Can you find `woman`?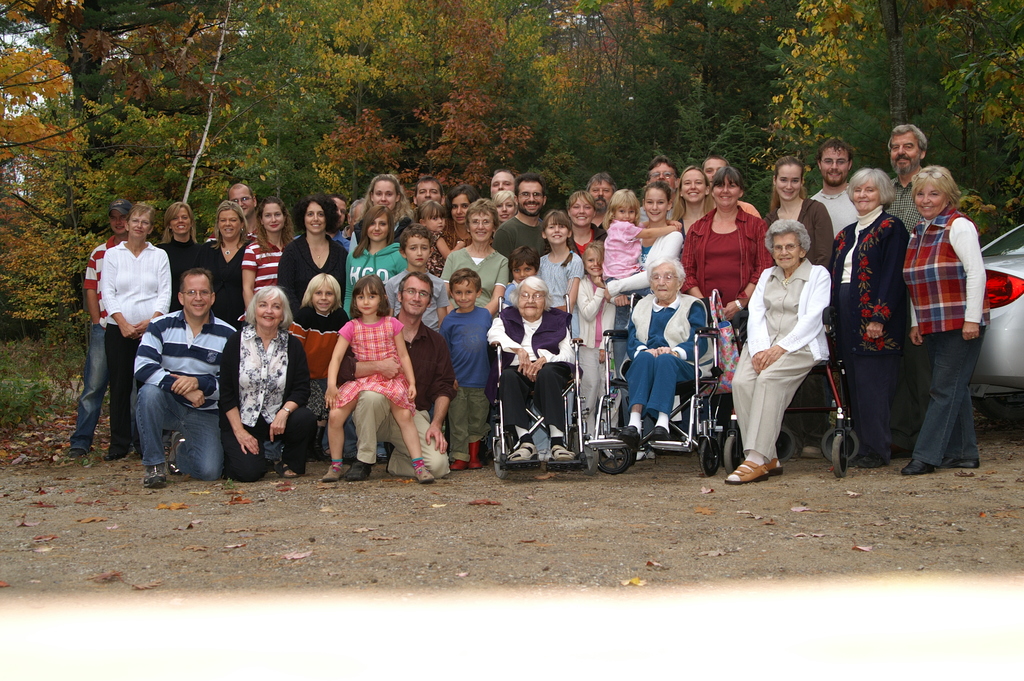
Yes, bounding box: region(676, 168, 772, 320).
